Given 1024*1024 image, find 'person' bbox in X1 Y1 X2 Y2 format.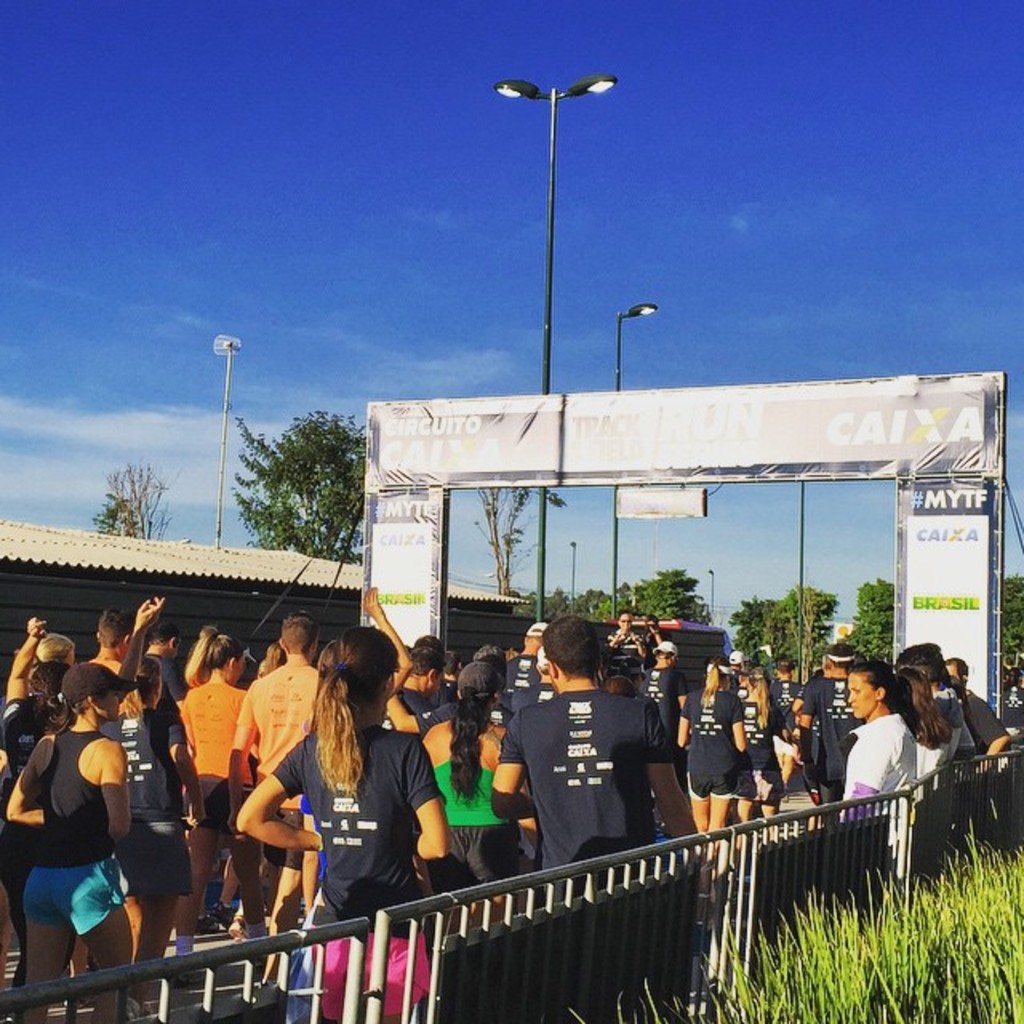
86 603 146 666.
